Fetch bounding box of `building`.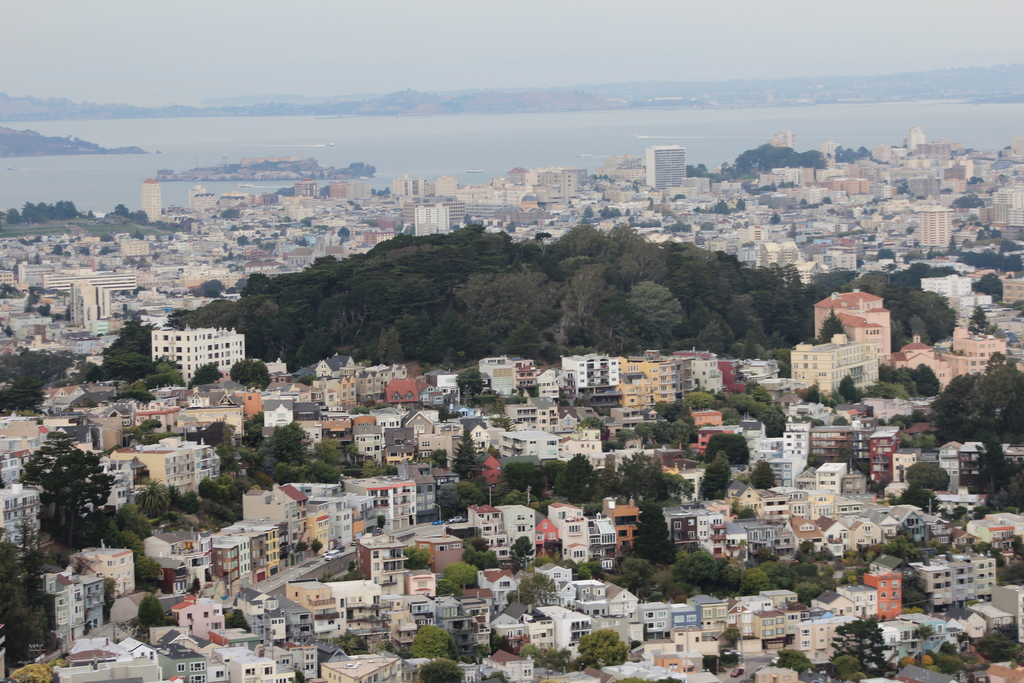
Bbox: [157,628,205,682].
